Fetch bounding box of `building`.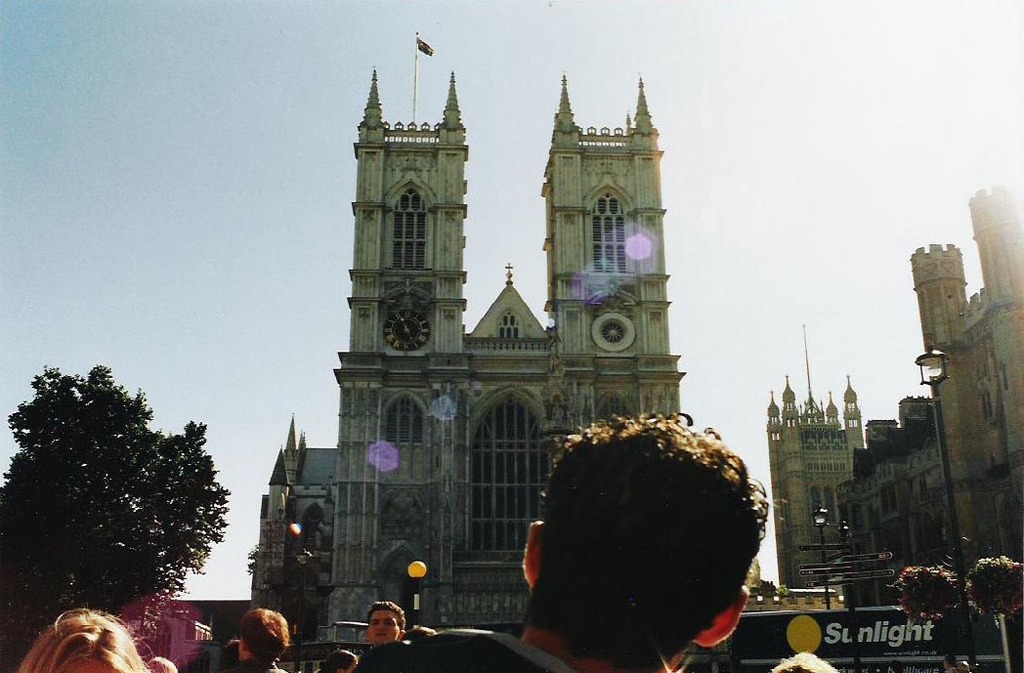
Bbox: <region>907, 183, 1023, 565</region>.
